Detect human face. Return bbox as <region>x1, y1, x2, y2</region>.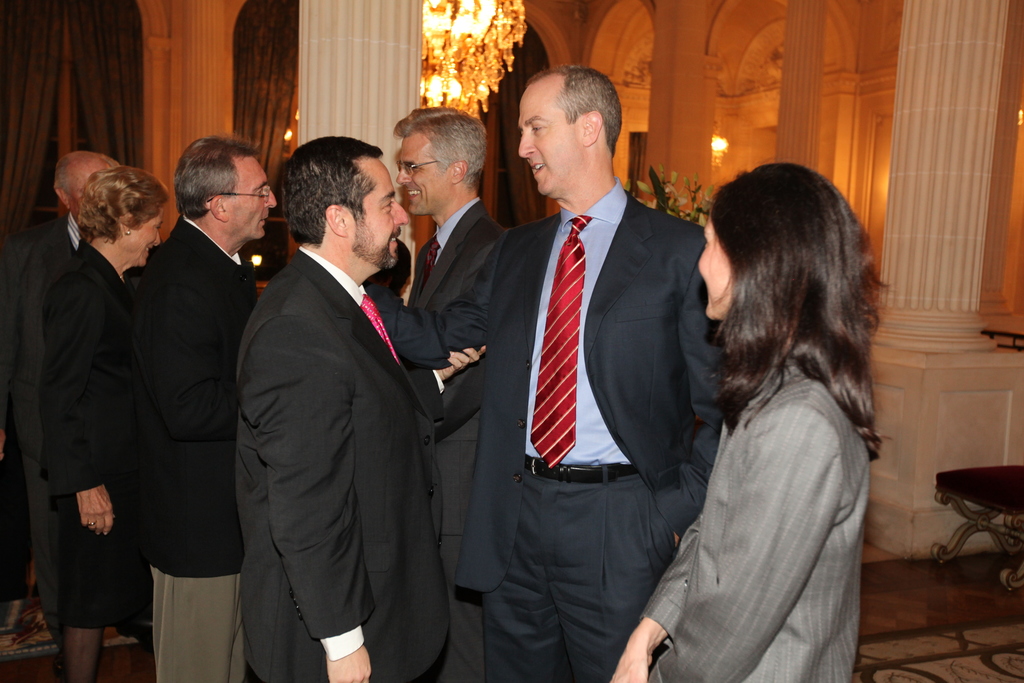
<region>696, 210, 732, 320</region>.
